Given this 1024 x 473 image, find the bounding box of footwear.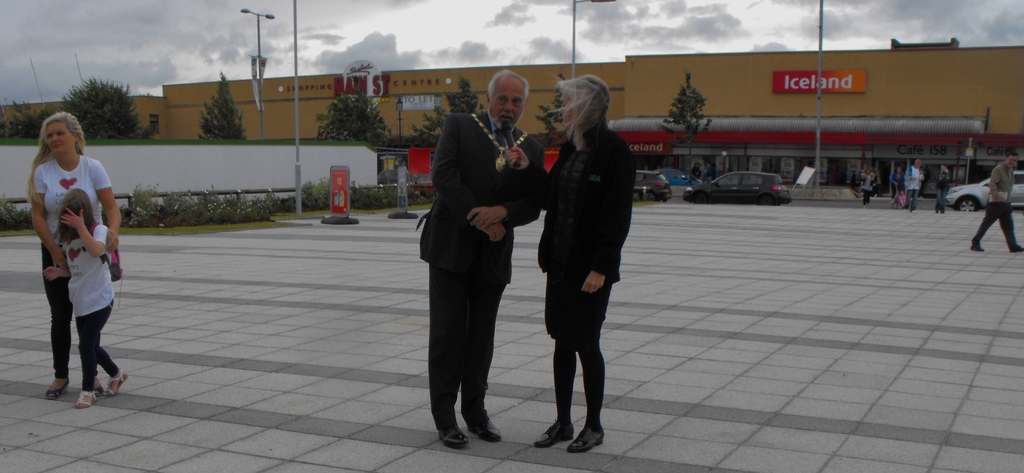
bbox=(536, 417, 576, 447).
